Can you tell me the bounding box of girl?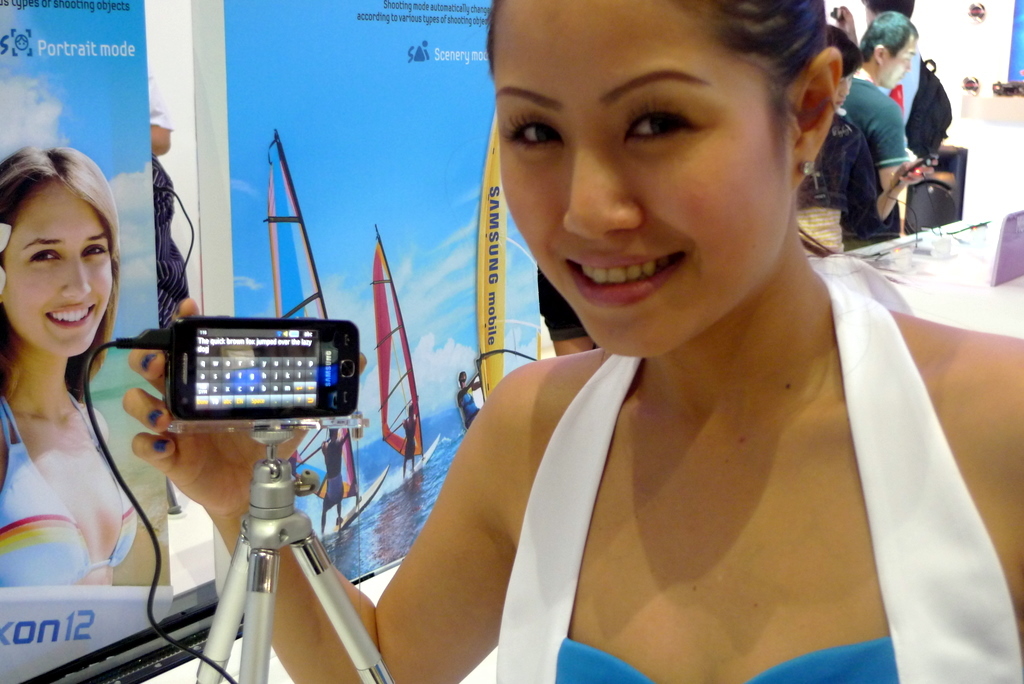
locate(121, 0, 1023, 683).
